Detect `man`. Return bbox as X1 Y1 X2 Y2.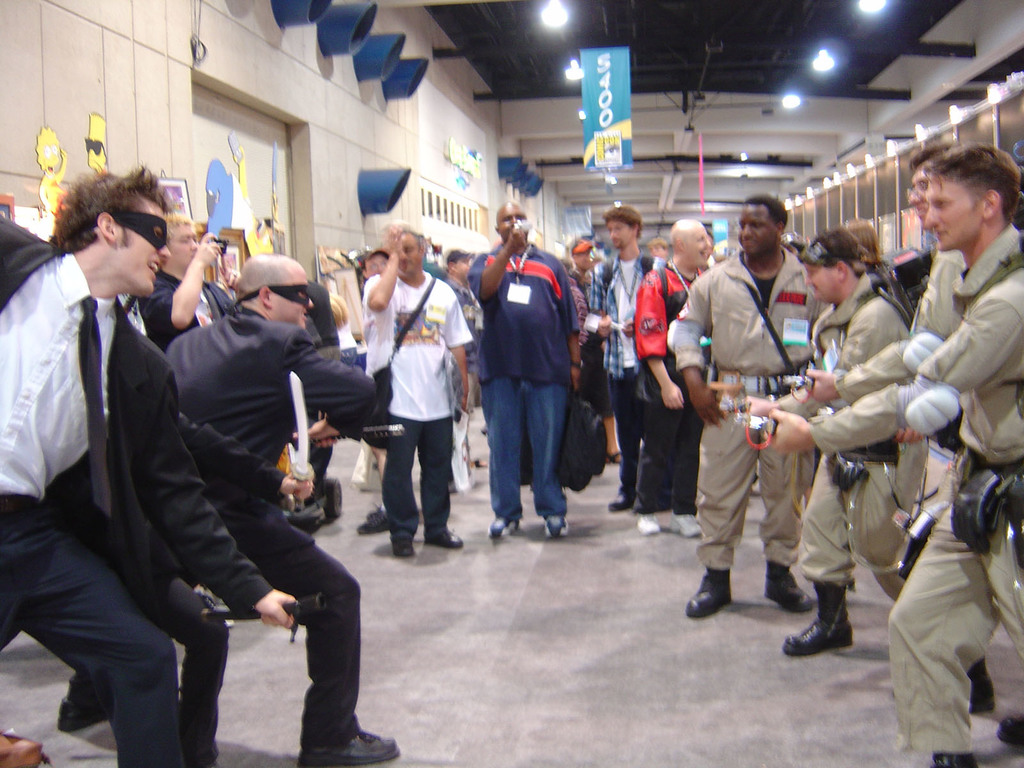
158 253 392 767.
